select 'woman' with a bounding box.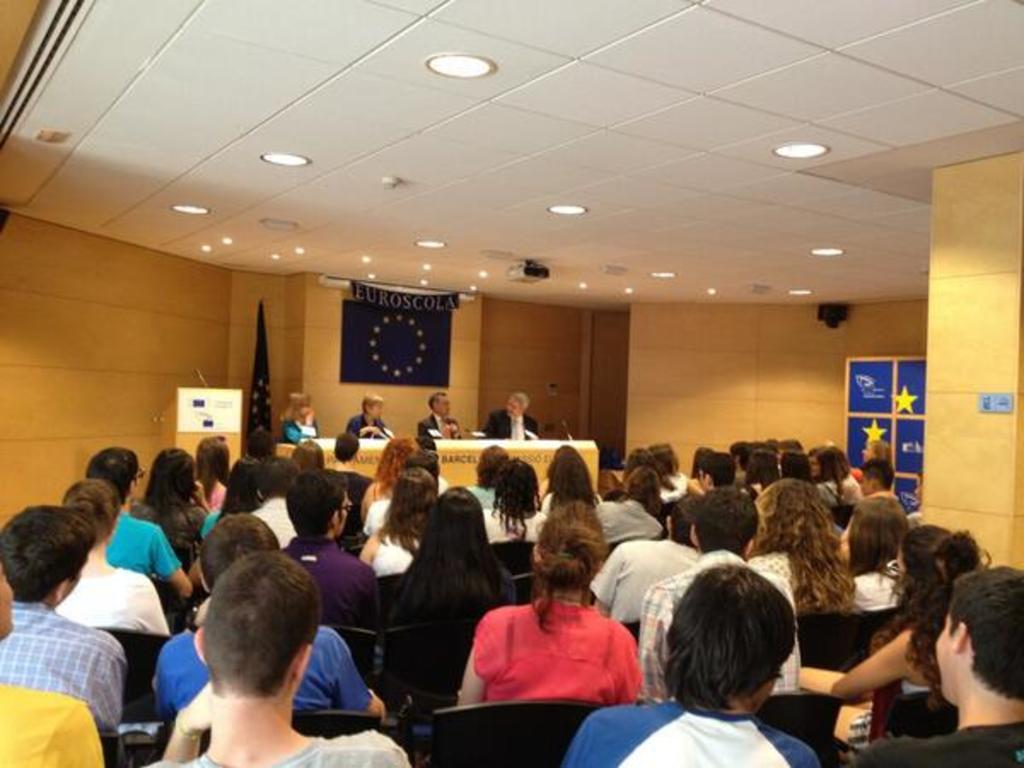
region(186, 432, 237, 507).
